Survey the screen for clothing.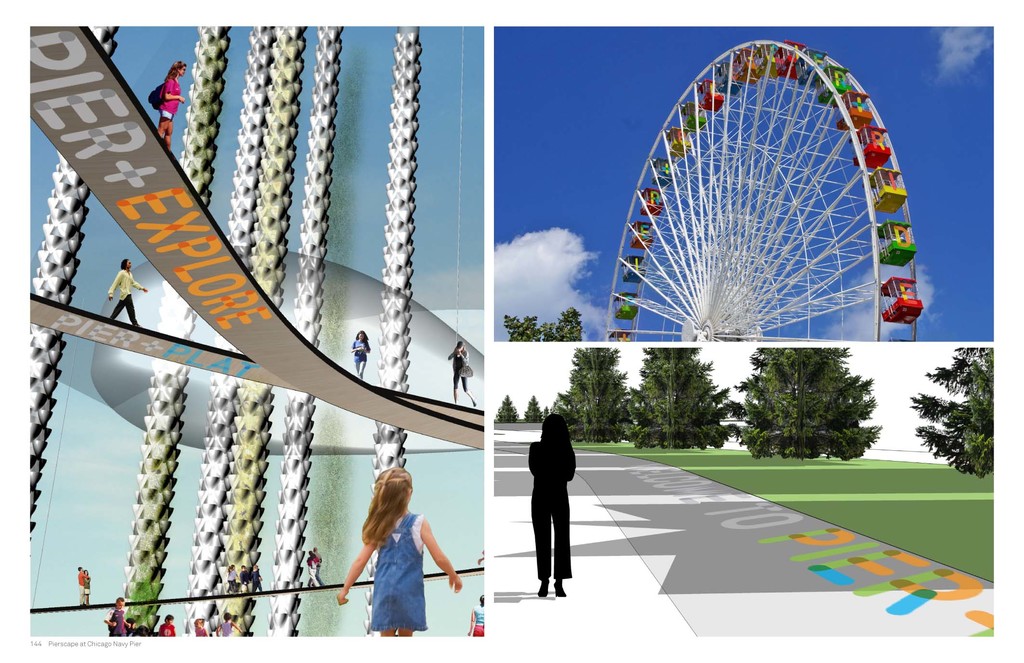
Survey found: select_region(108, 269, 144, 325).
